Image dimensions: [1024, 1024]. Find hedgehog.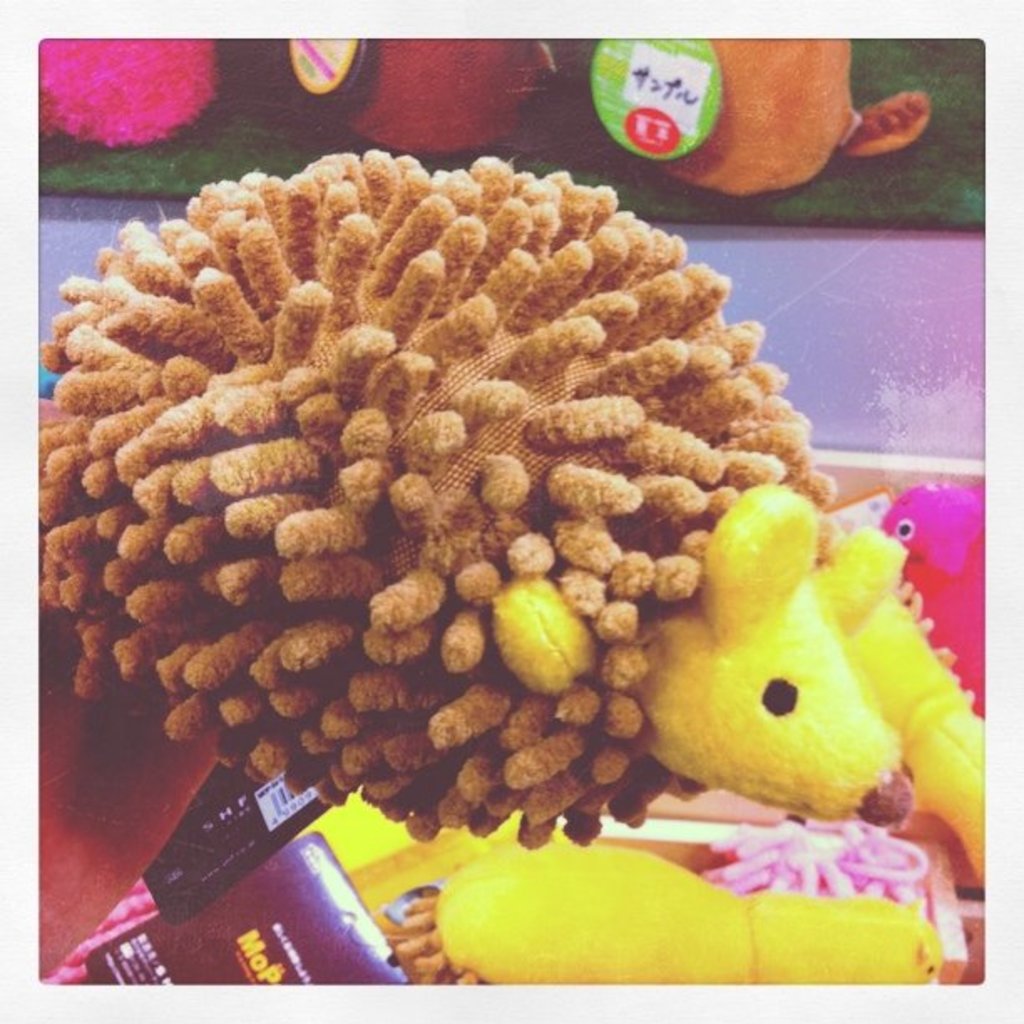
rect(38, 142, 917, 848).
